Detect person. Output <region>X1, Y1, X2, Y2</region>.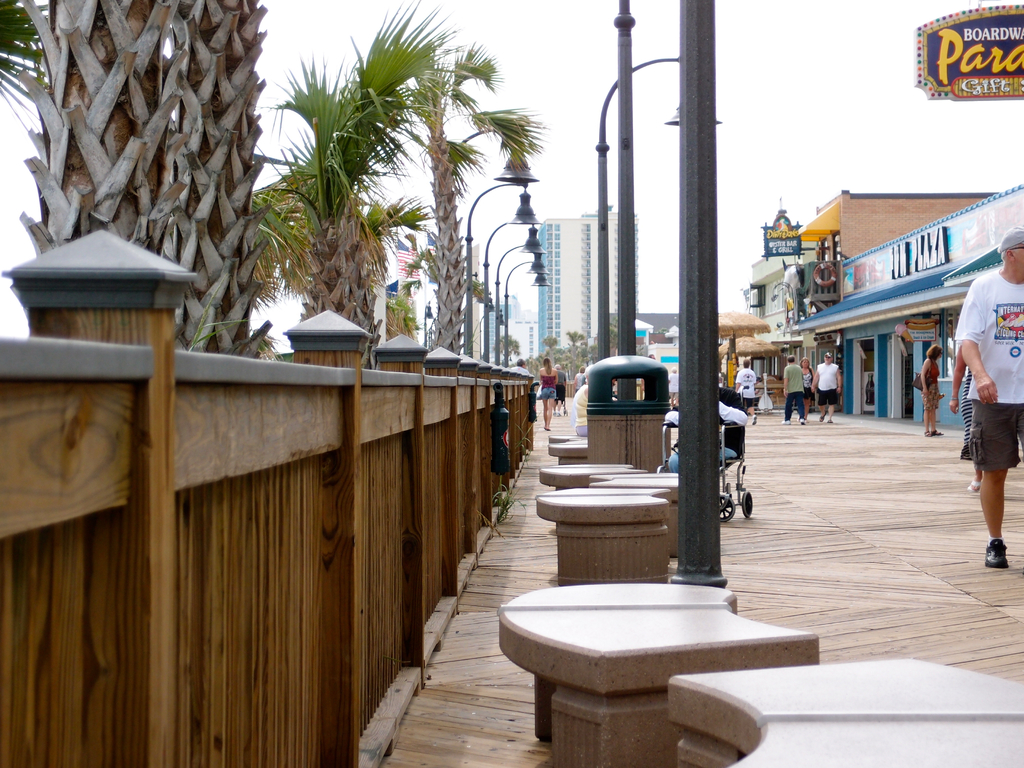
<region>812, 348, 842, 426</region>.
